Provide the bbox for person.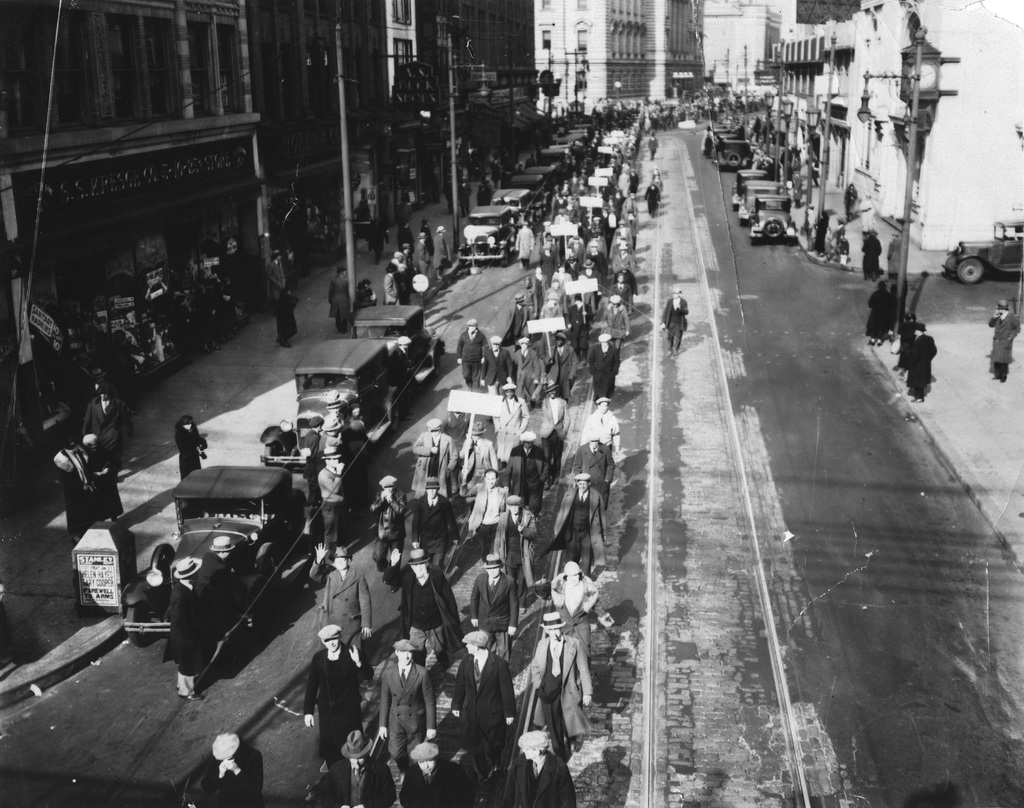
l=493, t=383, r=528, b=461.
